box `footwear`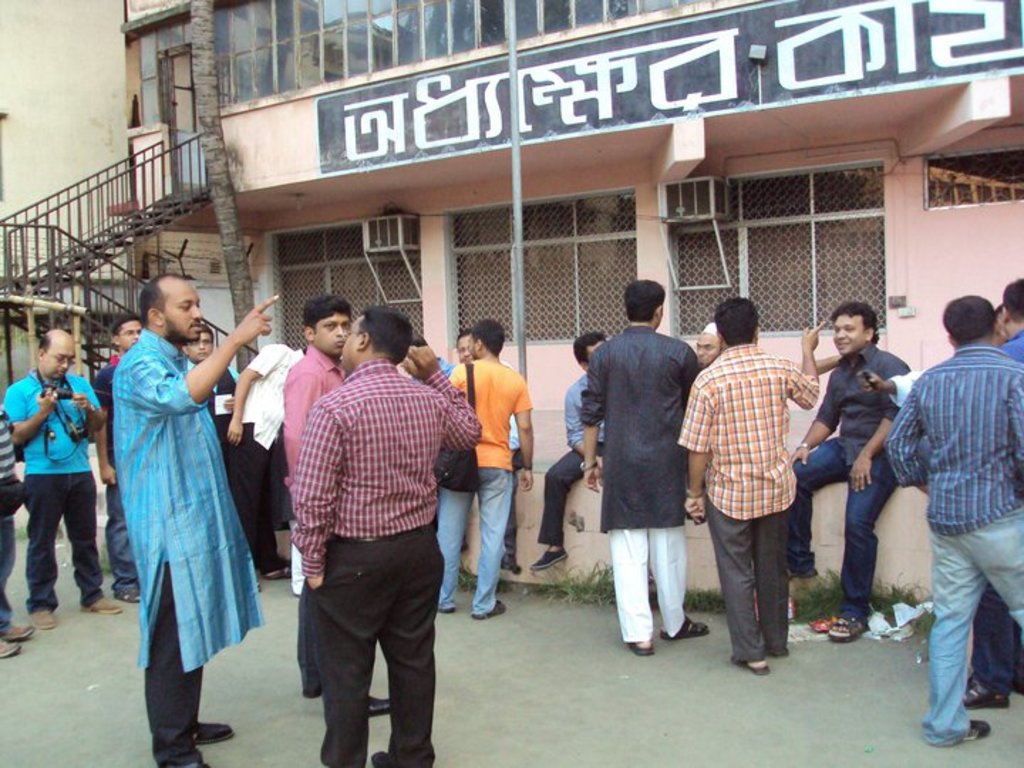
BBox(969, 720, 990, 742)
